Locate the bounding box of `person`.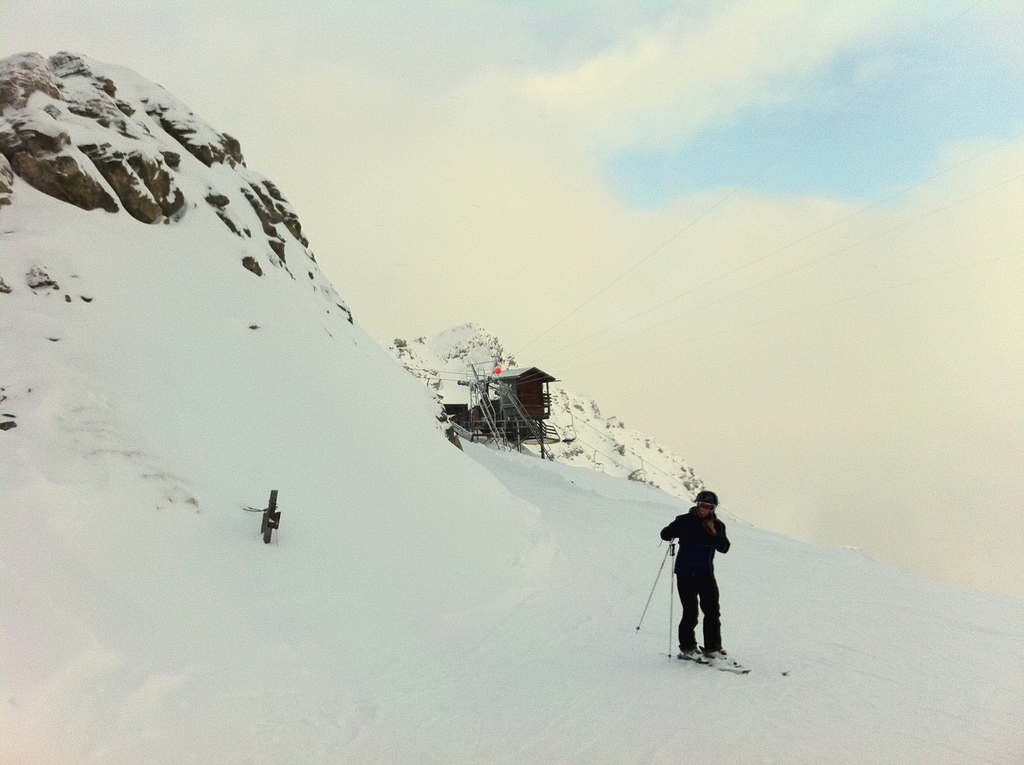
Bounding box: Rect(657, 491, 732, 653).
